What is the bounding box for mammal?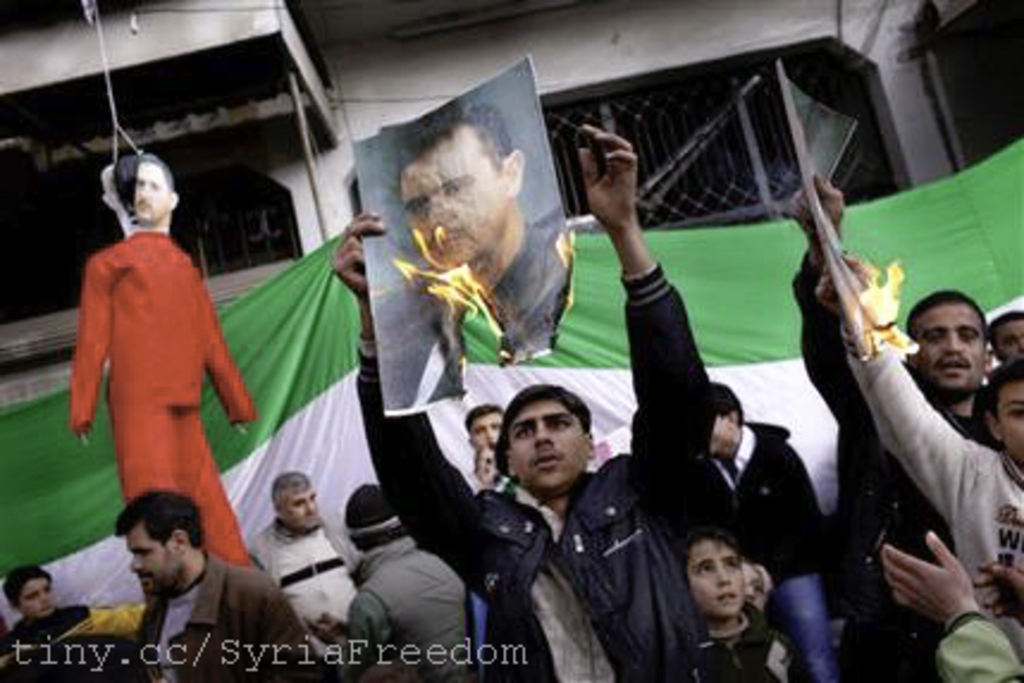
select_region(396, 100, 568, 387).
